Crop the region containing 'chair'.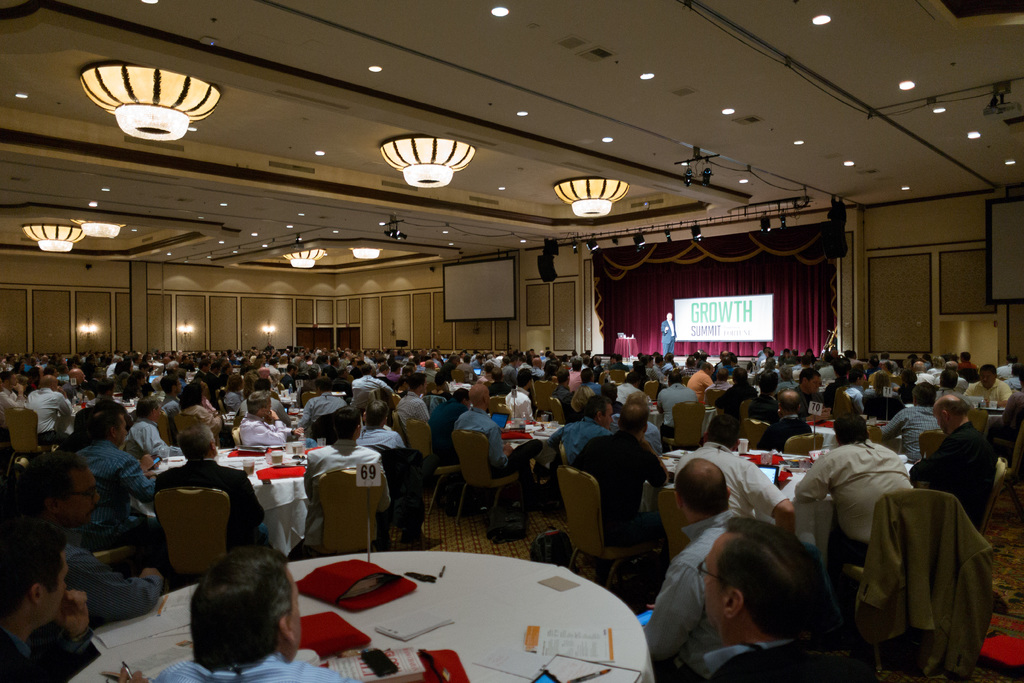
Crop region: (x1=165, y1=409, x2=209, y2=433).
